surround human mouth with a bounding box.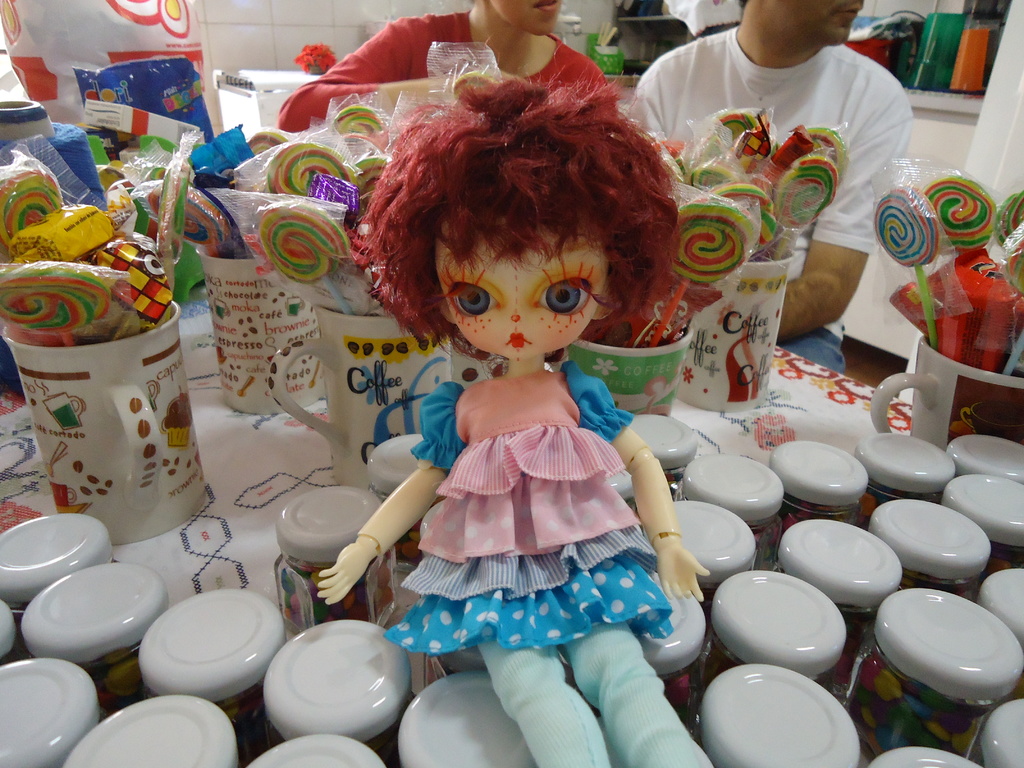
511 333 529 348.
